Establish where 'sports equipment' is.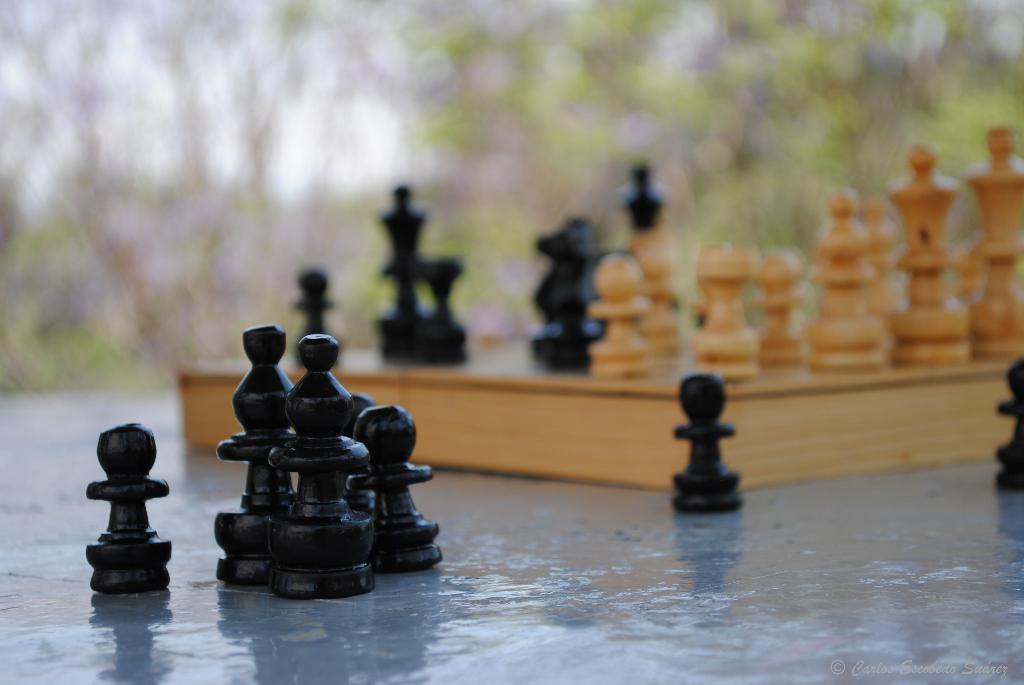
Established at 892:138:979:368.
